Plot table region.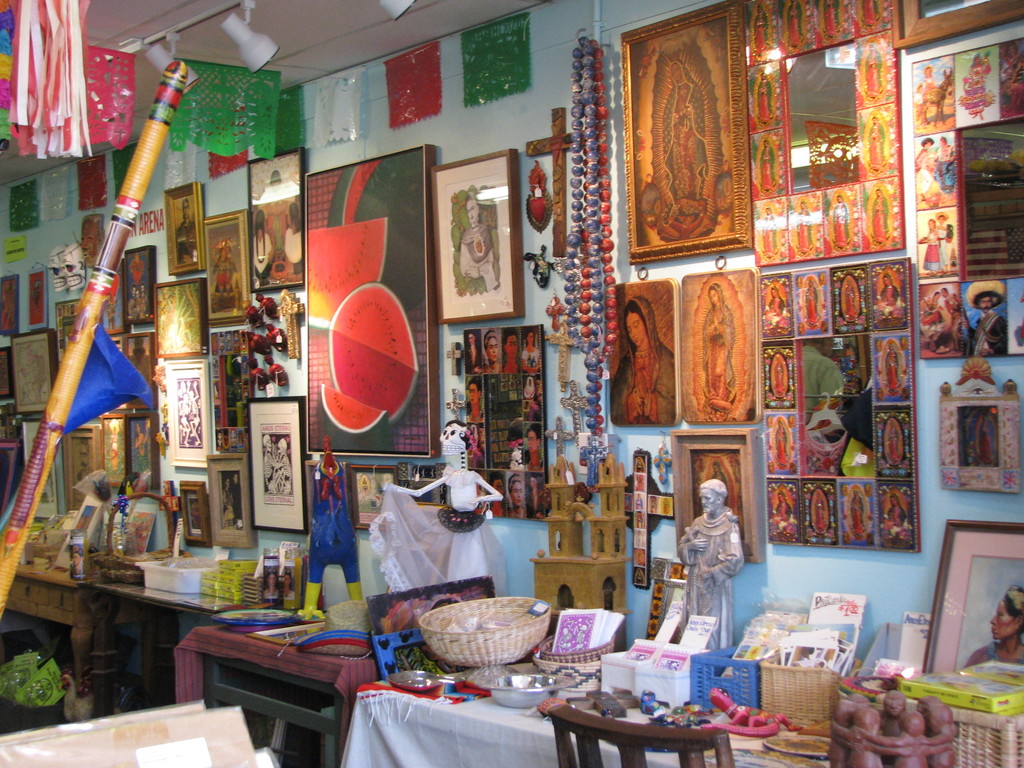
Plotted at 0:563:84:691.
